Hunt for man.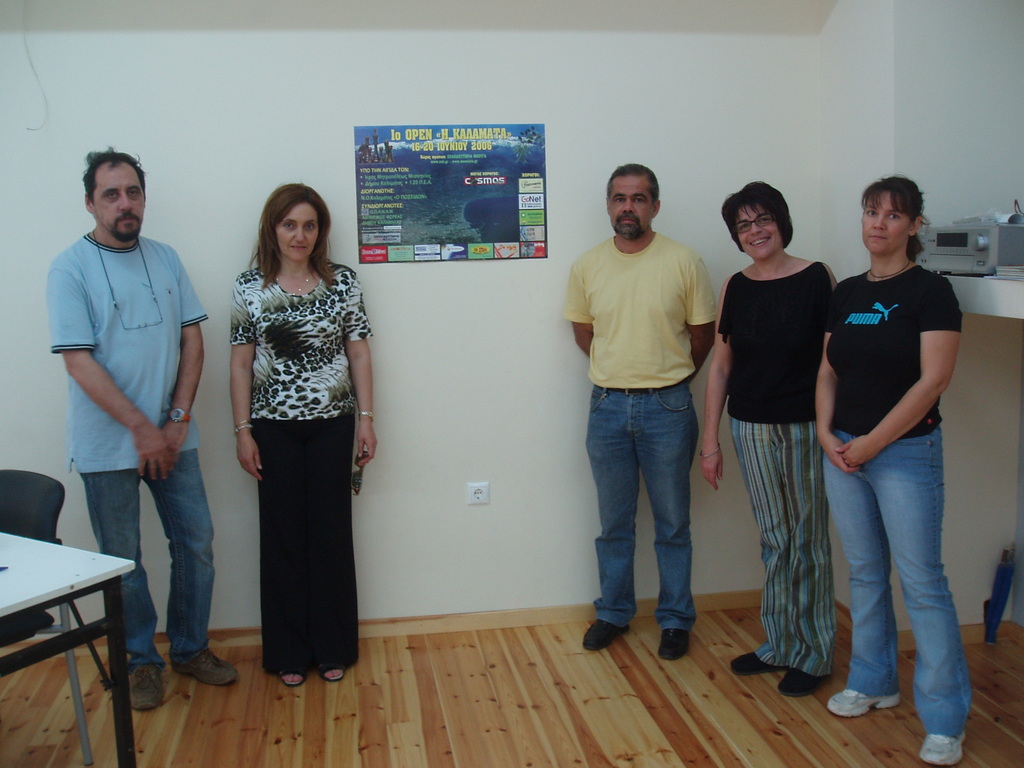
Hunted down at 39 143 246 710.
